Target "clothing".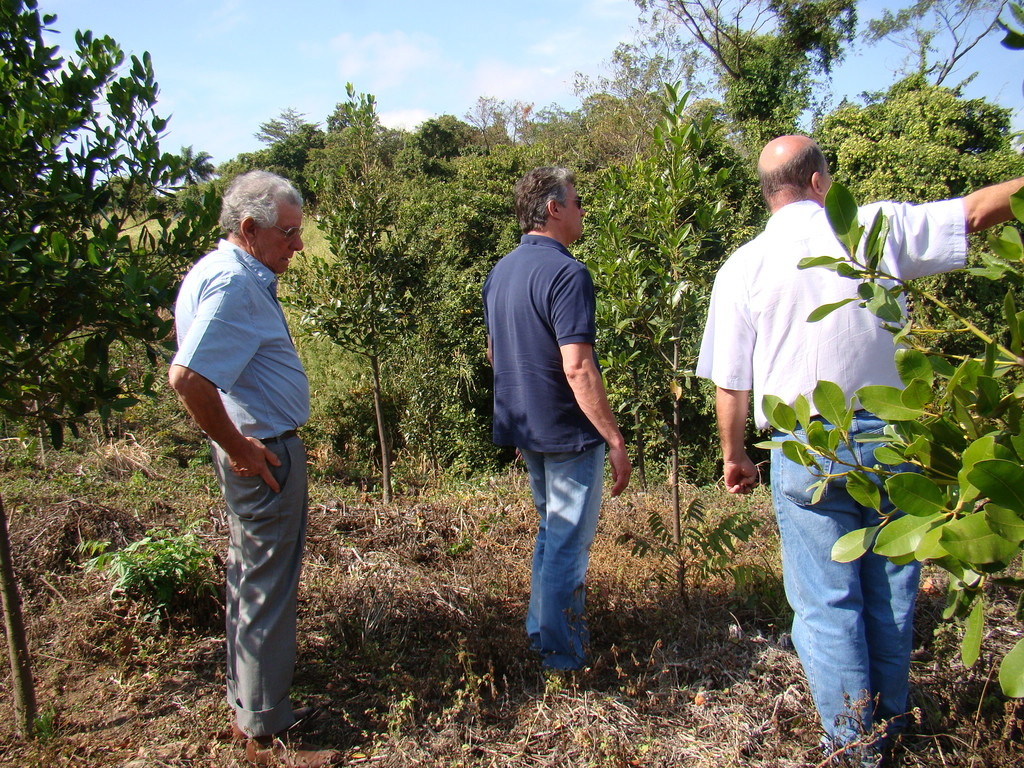
Target region: x1=481 y1=232 x2=605 y2=675.
